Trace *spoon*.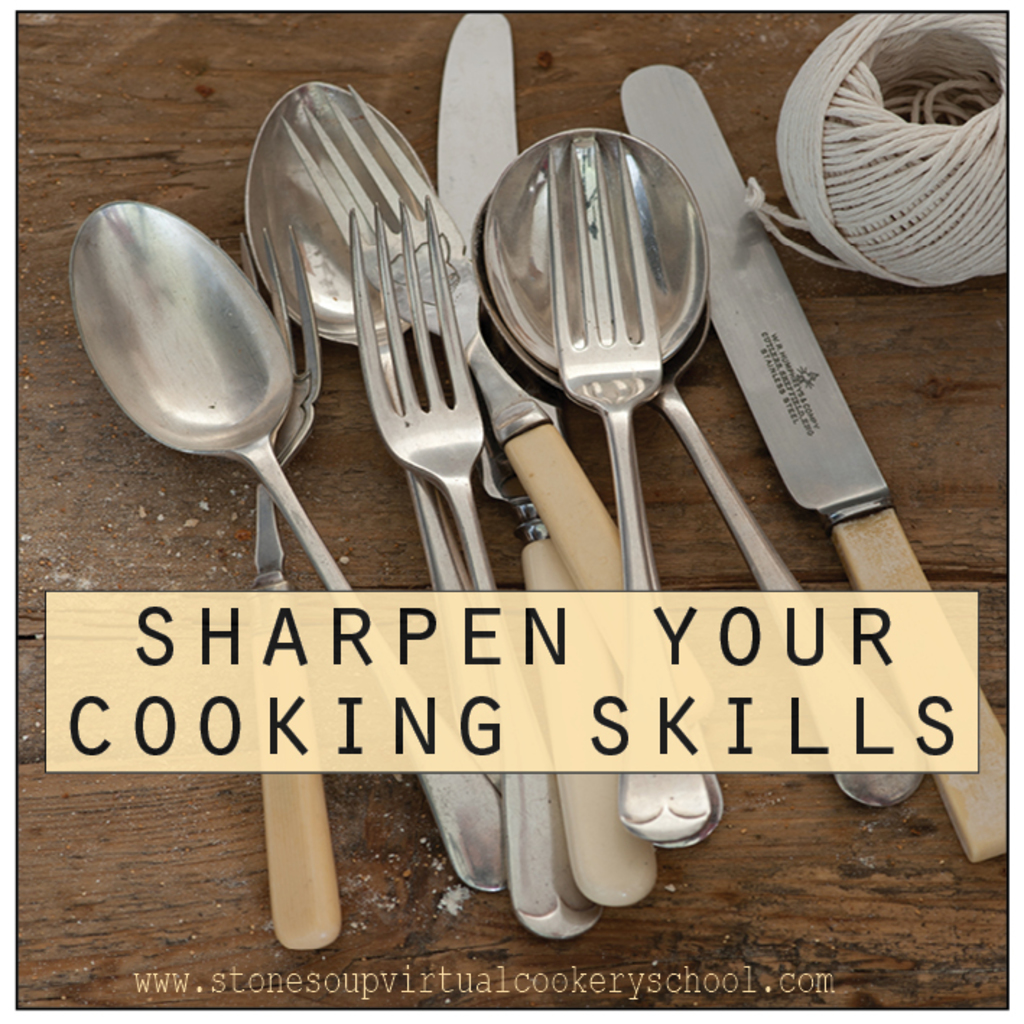
Traced to bbox(484, 130, 711, 843).
